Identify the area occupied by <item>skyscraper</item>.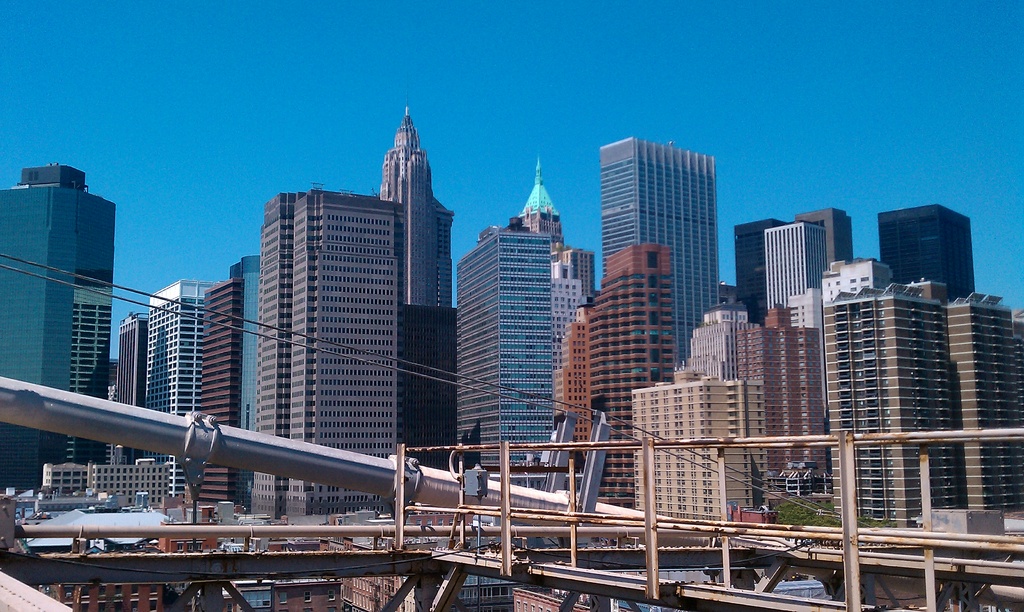
Area: [143,277,224,481].
